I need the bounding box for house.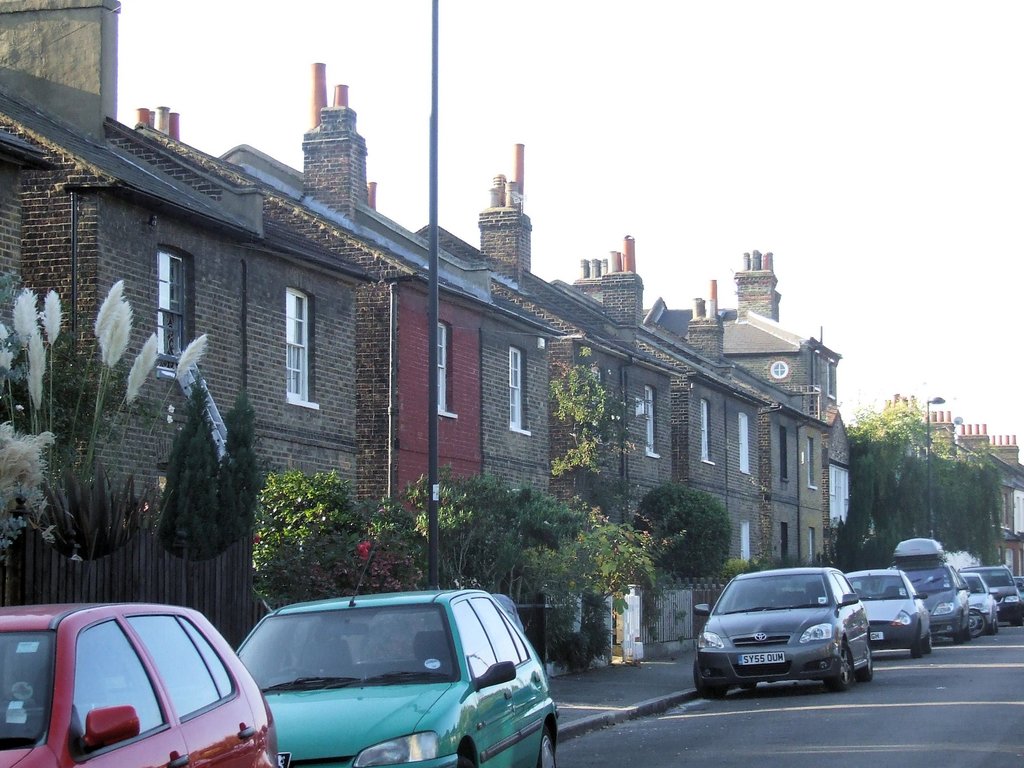
Here it is: Rect(0, 0, 372, 490).
